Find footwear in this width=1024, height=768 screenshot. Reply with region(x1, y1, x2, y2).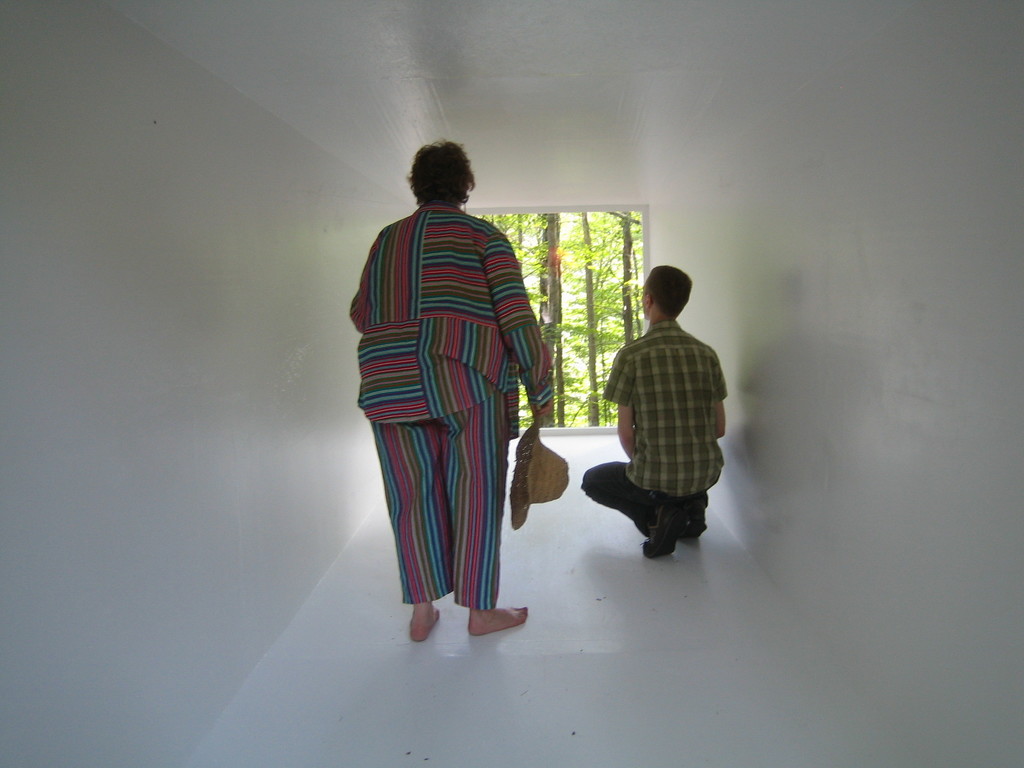
region(642, 504, 684, 557).
